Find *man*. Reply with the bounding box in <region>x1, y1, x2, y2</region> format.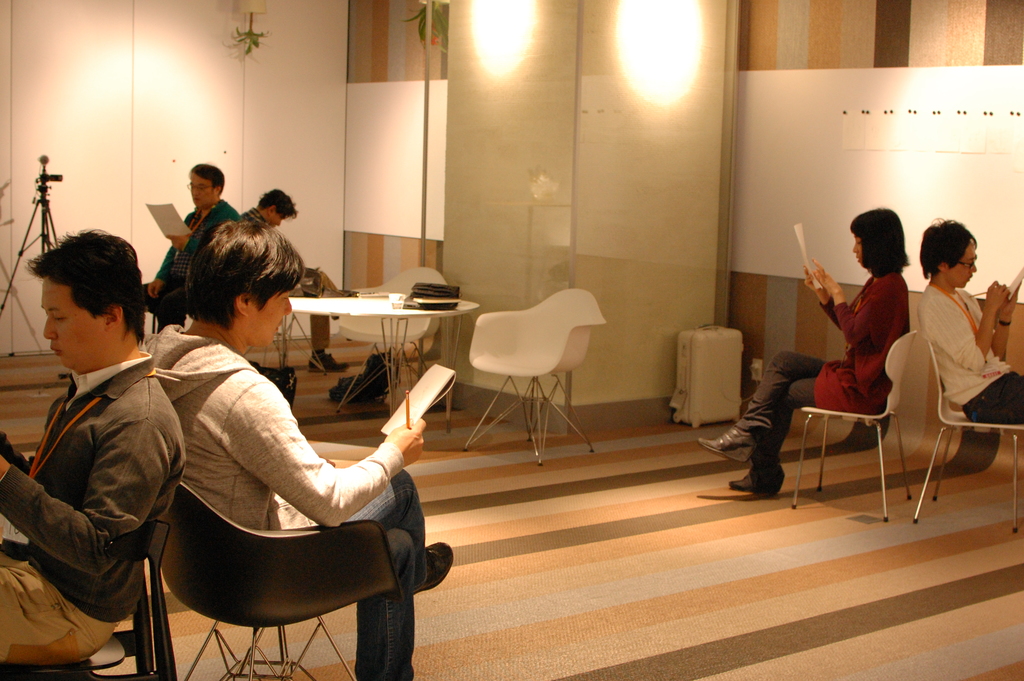
<region>0, 227, 184, 665</region>.
